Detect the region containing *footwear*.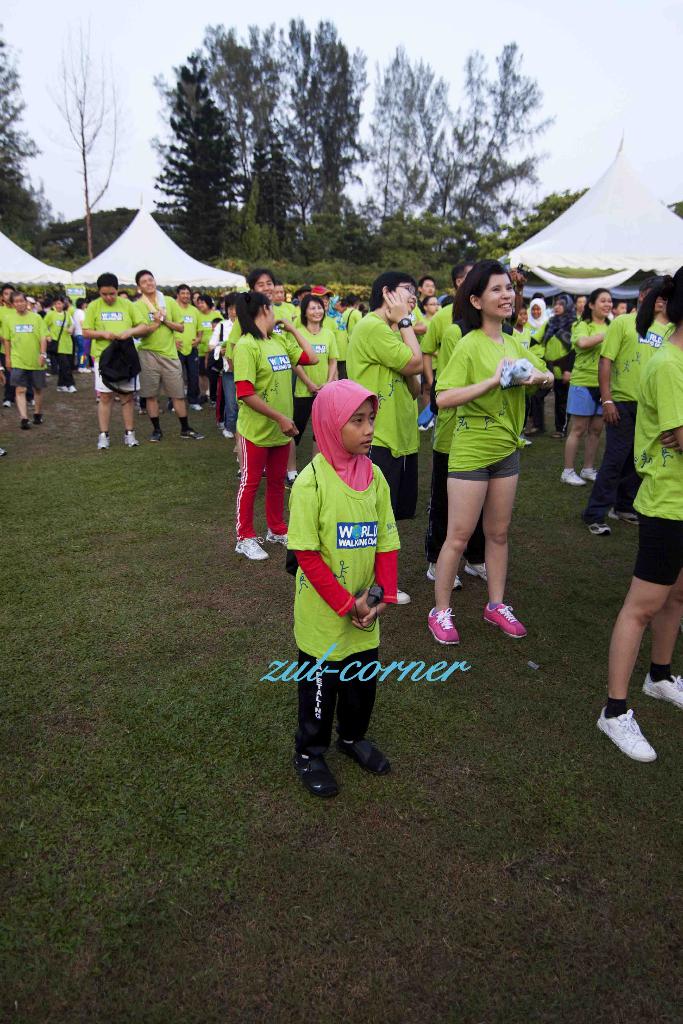
[427, 609, 462, 644].
